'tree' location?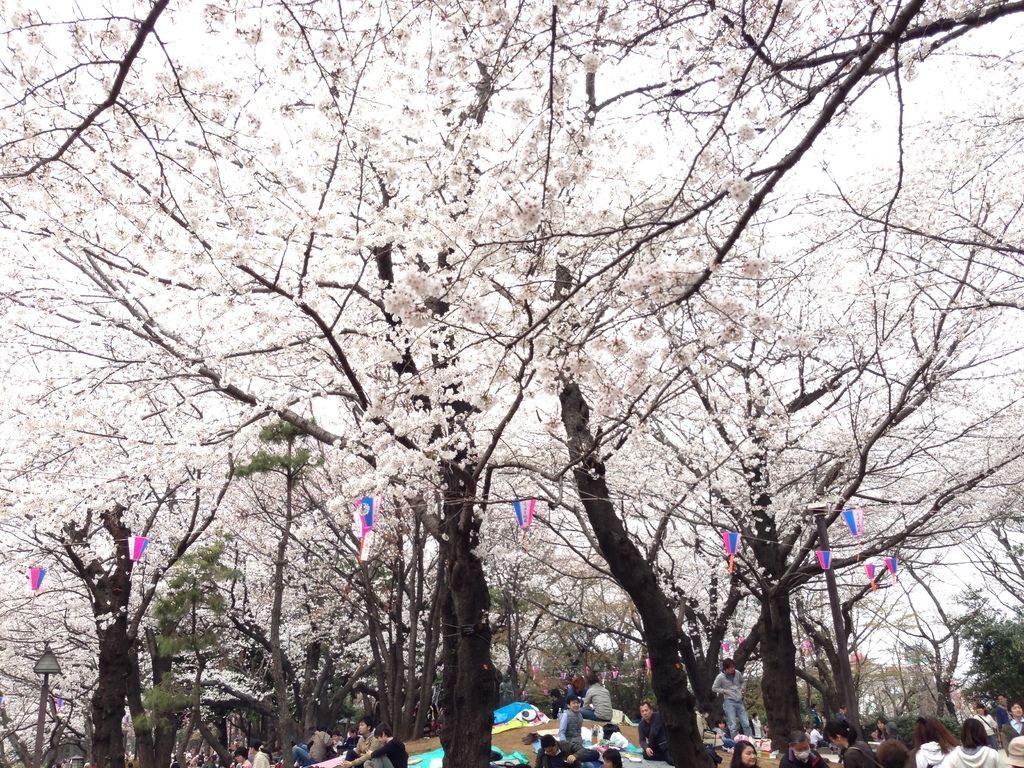
BBox(0, 0, 918, 767)
